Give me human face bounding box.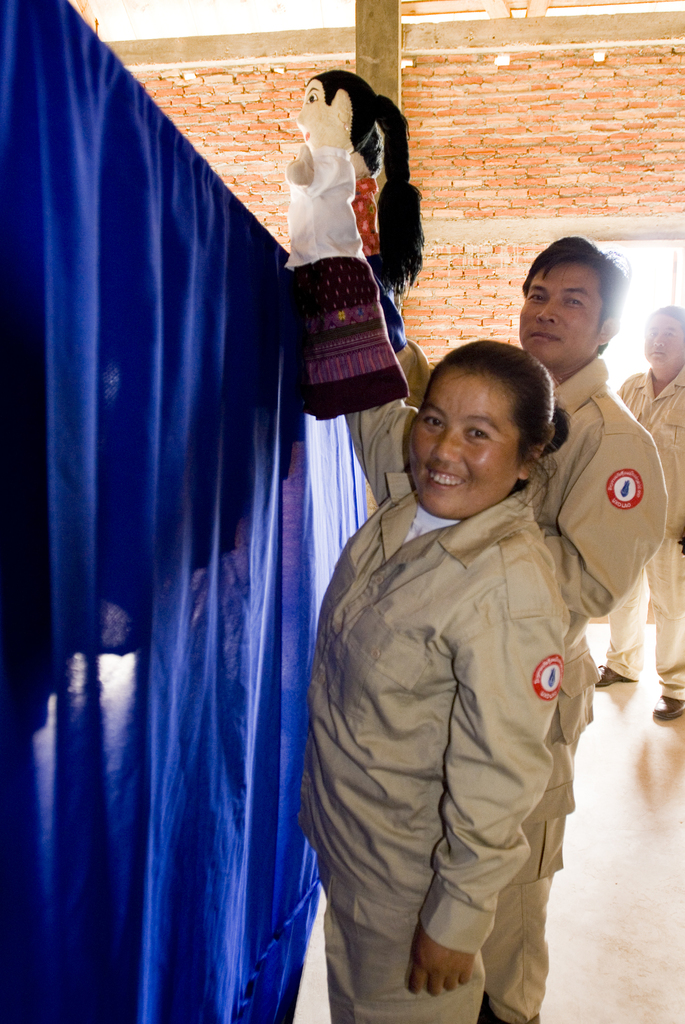
296,83,335,137.
